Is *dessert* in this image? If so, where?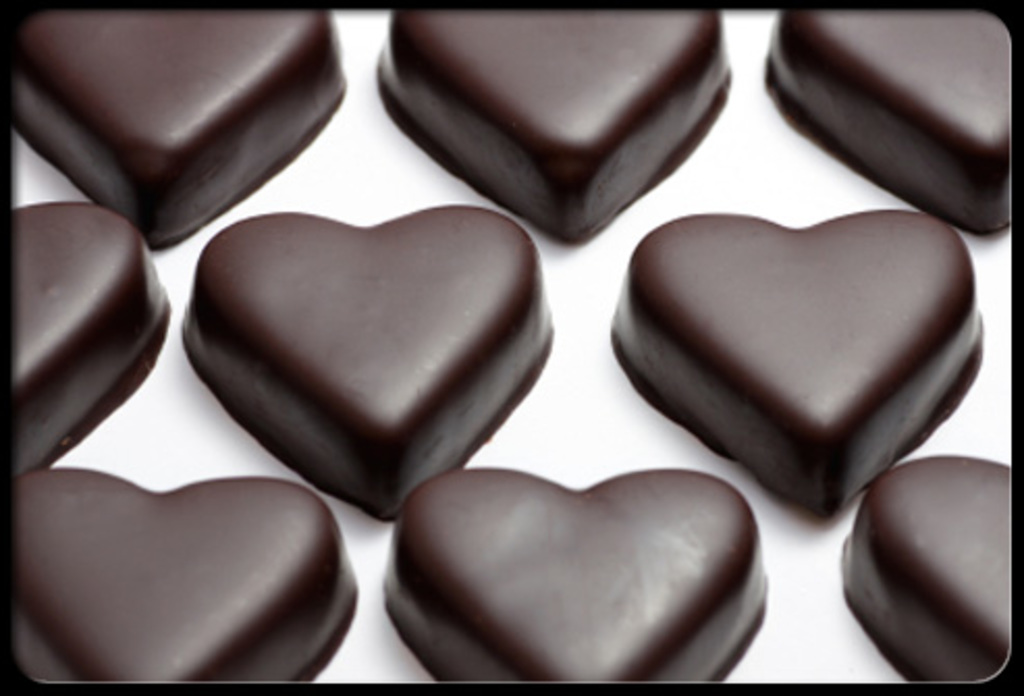
Yes, at BBox(841, 453, 1012, 679).
